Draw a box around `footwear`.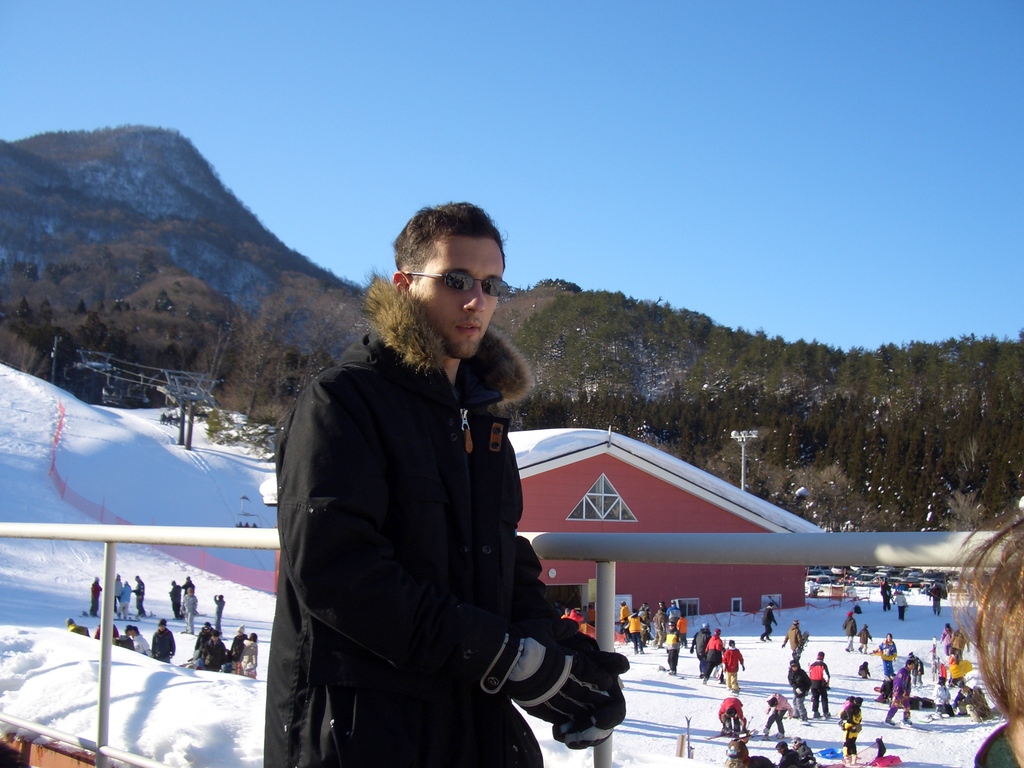
904:718:916:724.
